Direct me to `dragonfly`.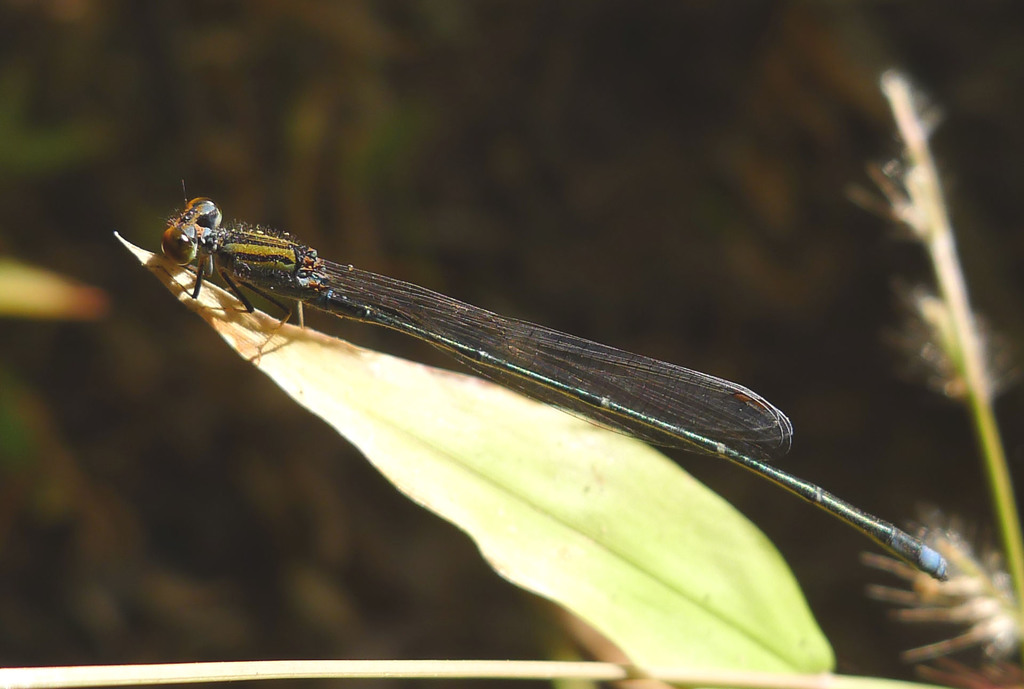
Direction: bbox=(161, 181, 952, 579).
